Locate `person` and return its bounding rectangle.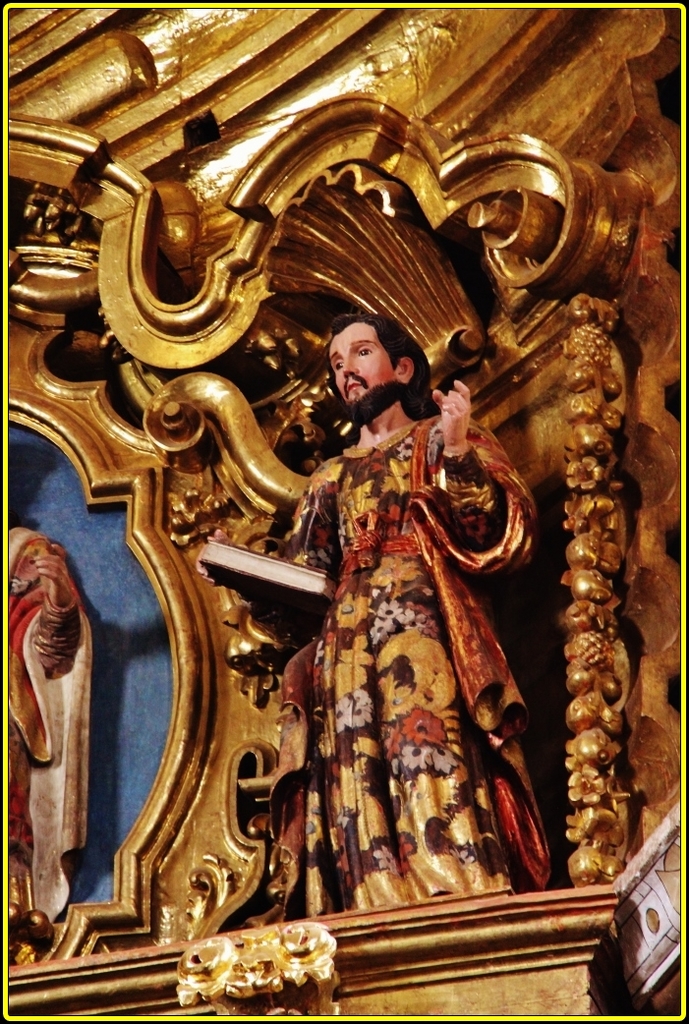
select_region(262, 338, 534, 972).
